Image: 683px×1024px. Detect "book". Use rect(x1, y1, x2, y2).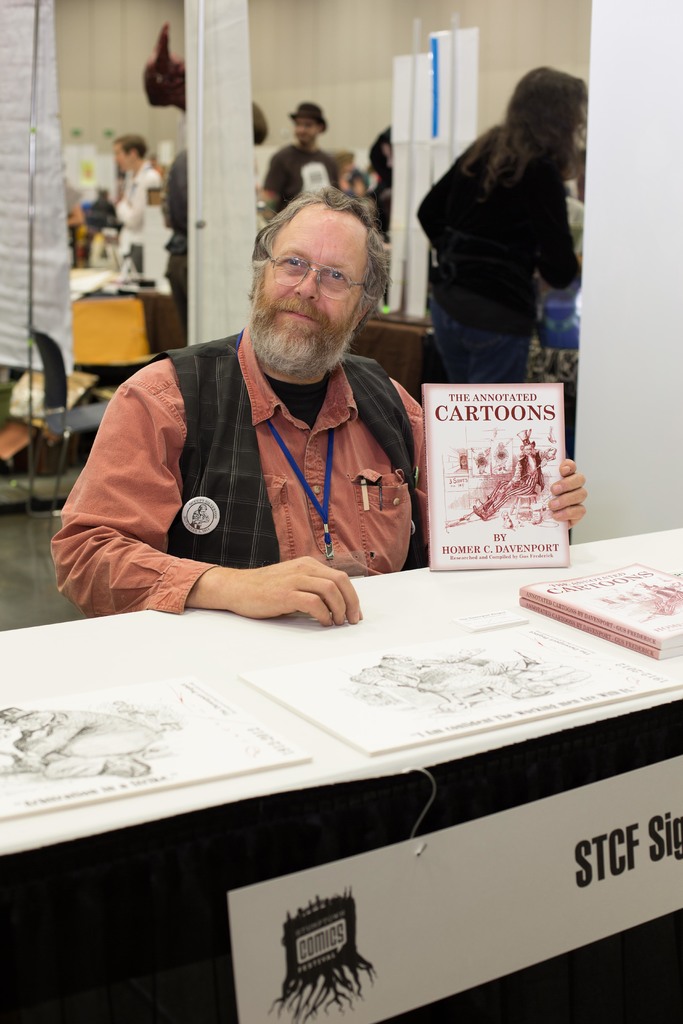
rect(413, 376, 573, 570).
